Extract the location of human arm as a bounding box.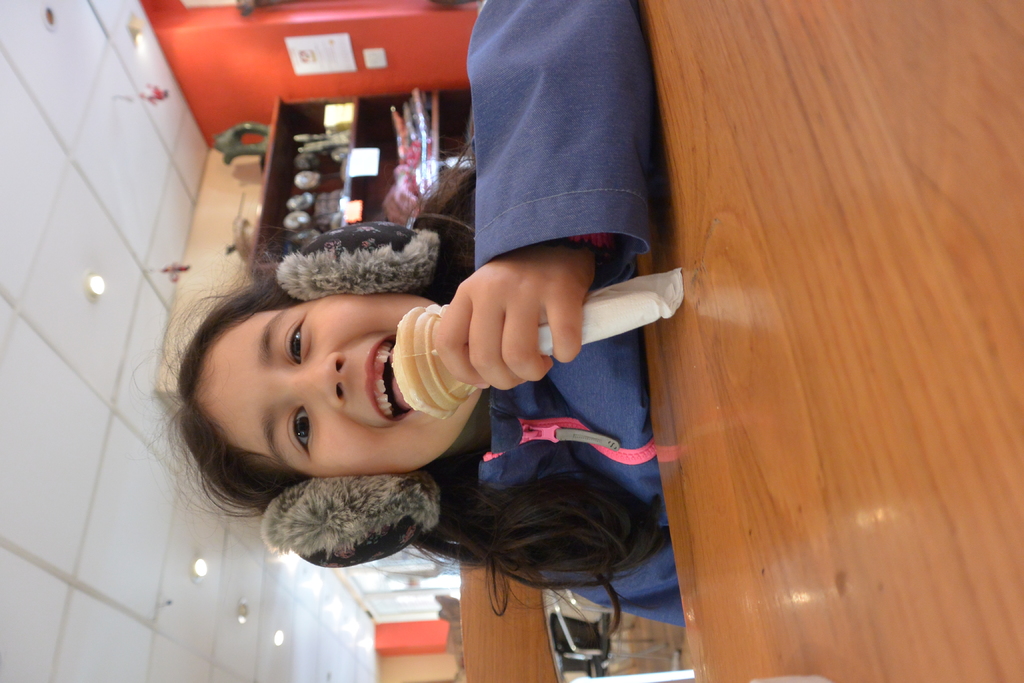
(x1=435, y1=0, x2=653, y2=397).
